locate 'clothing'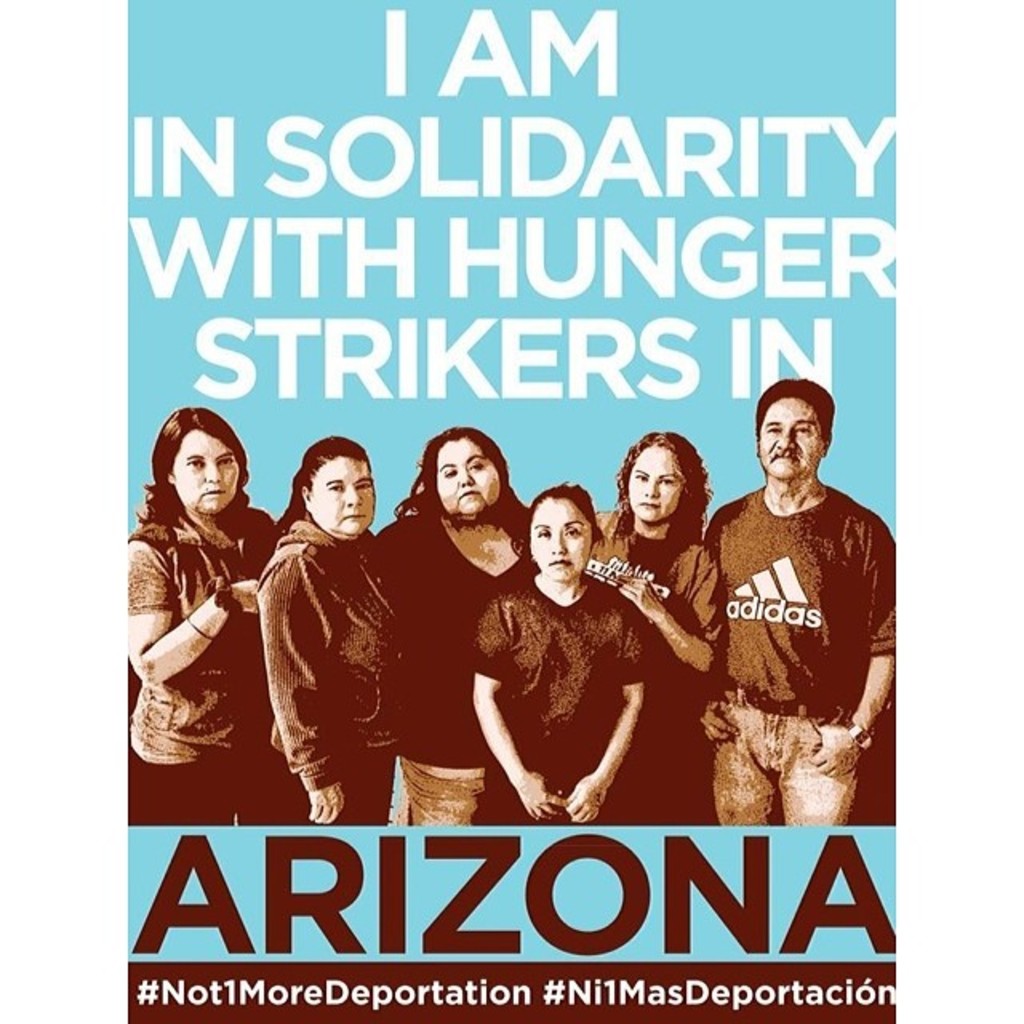
box(259, 515, 397, 829)
